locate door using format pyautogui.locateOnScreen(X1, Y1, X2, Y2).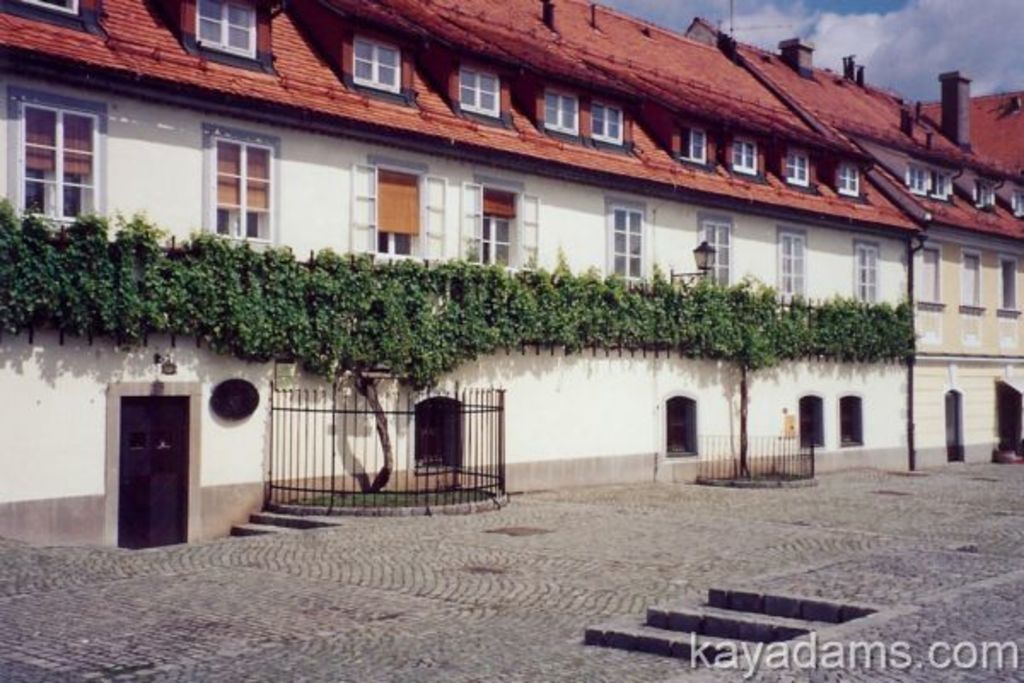
pyautogui.locateOnScreen(102, 364, 188, 567).
